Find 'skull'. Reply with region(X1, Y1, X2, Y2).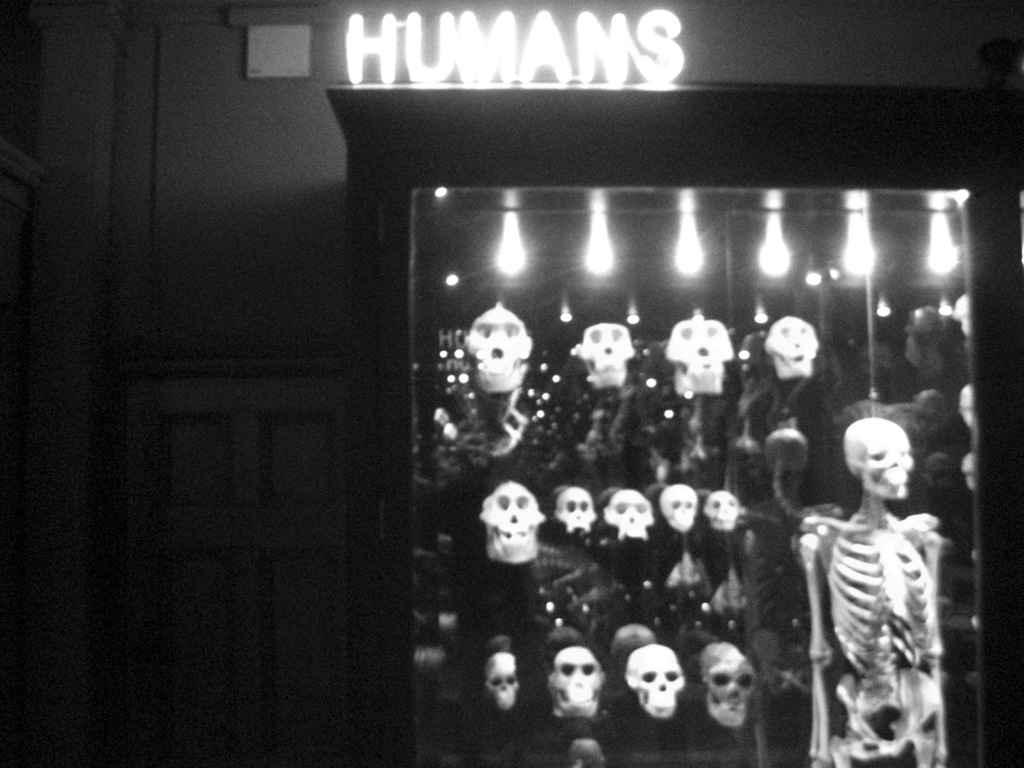
region(486, 648, 523, 709).
